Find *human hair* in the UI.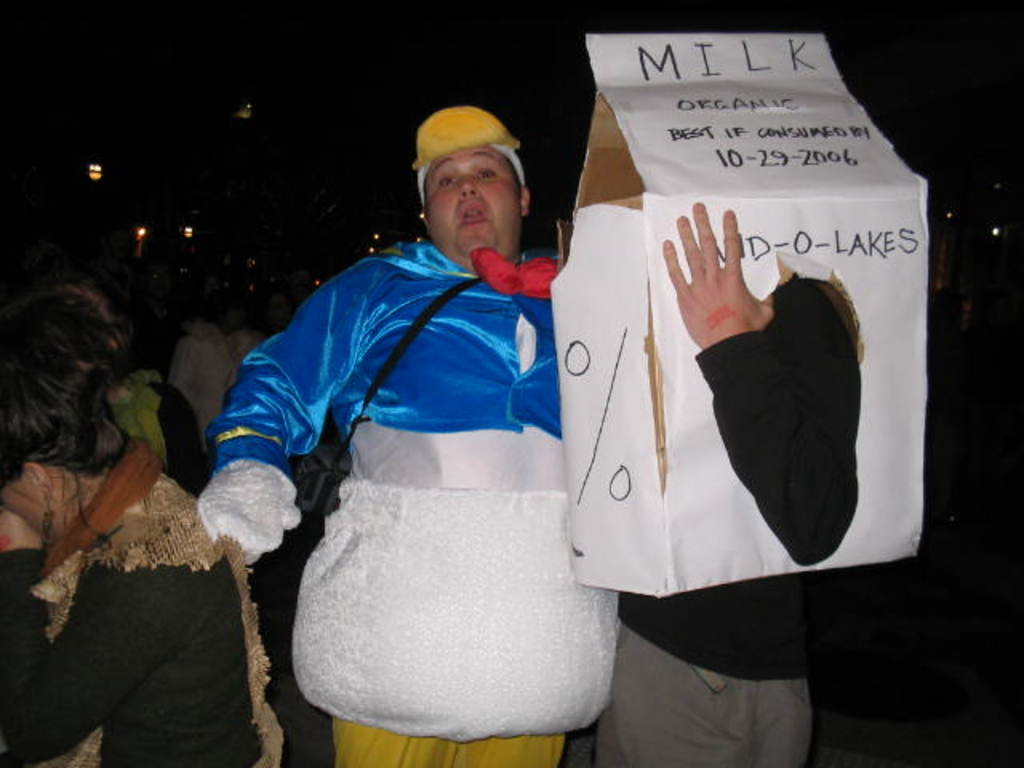
UI element at Rect(3, 250, 139, 506).
